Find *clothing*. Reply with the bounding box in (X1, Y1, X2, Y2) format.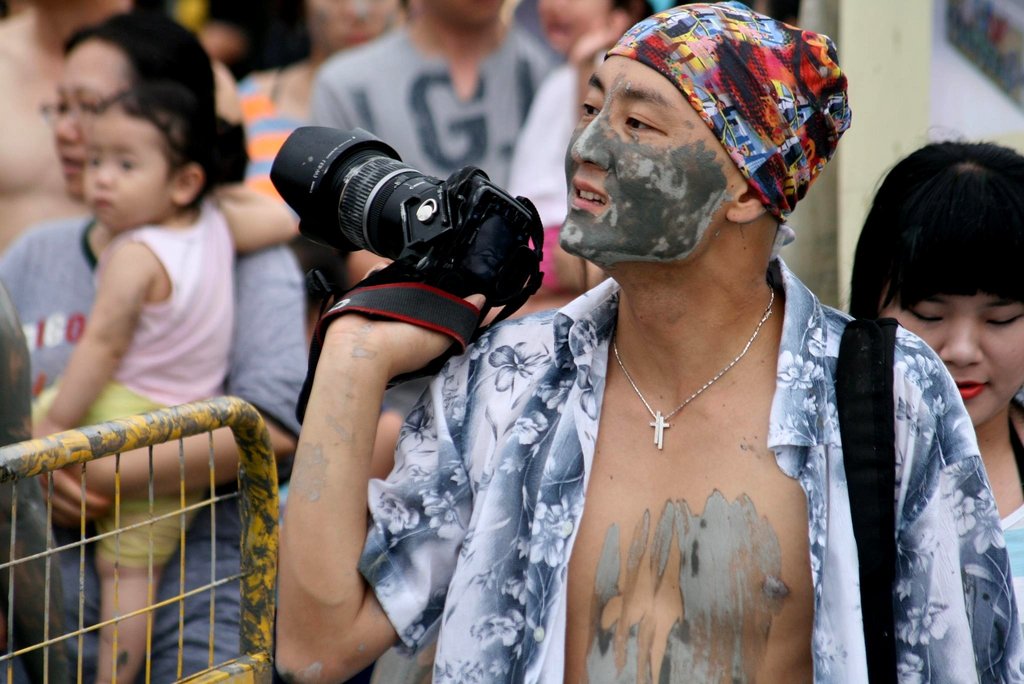
(31, 195, 244, 576).
